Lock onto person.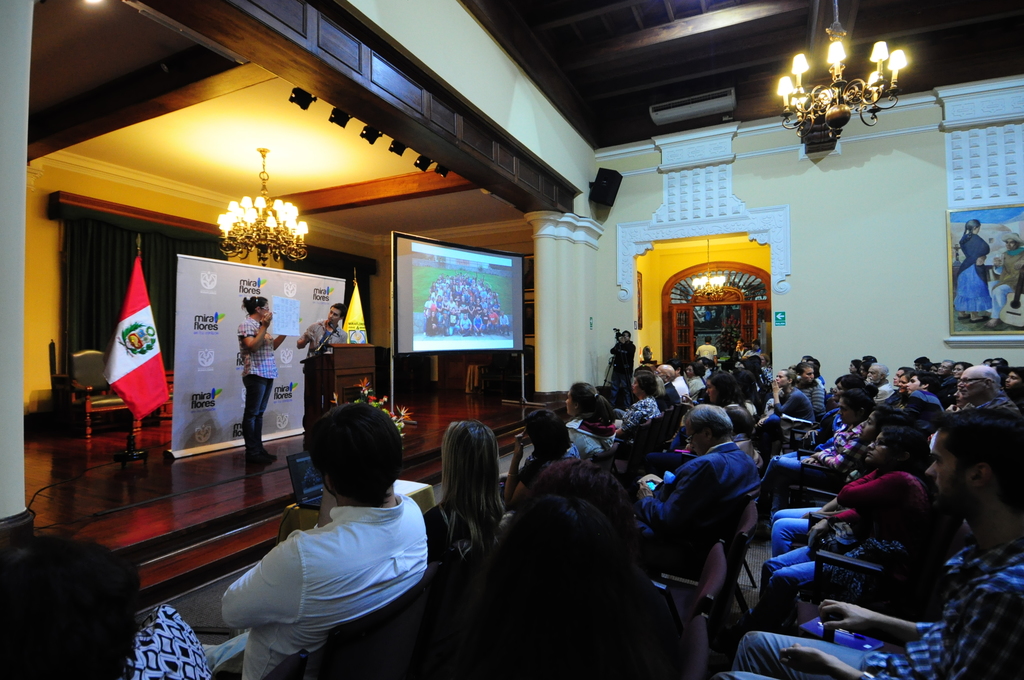
Locked: x1=986 y1=231 x2=1023 y2=319.
